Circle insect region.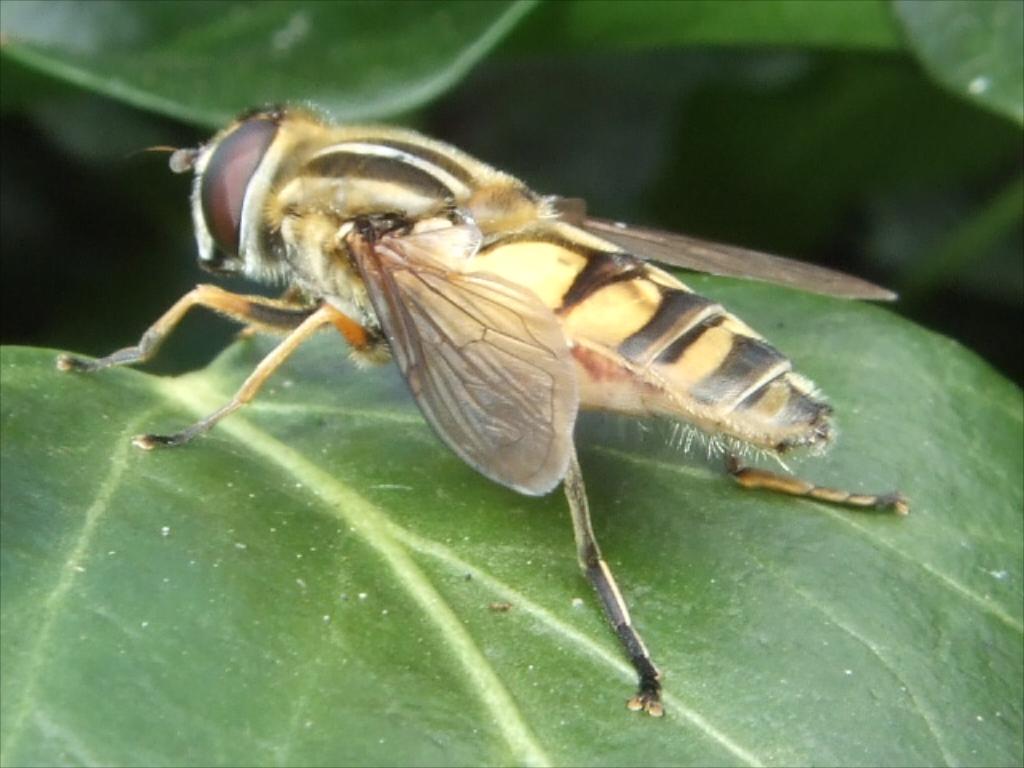
Region: BBox(48, 96, 917, 712).
